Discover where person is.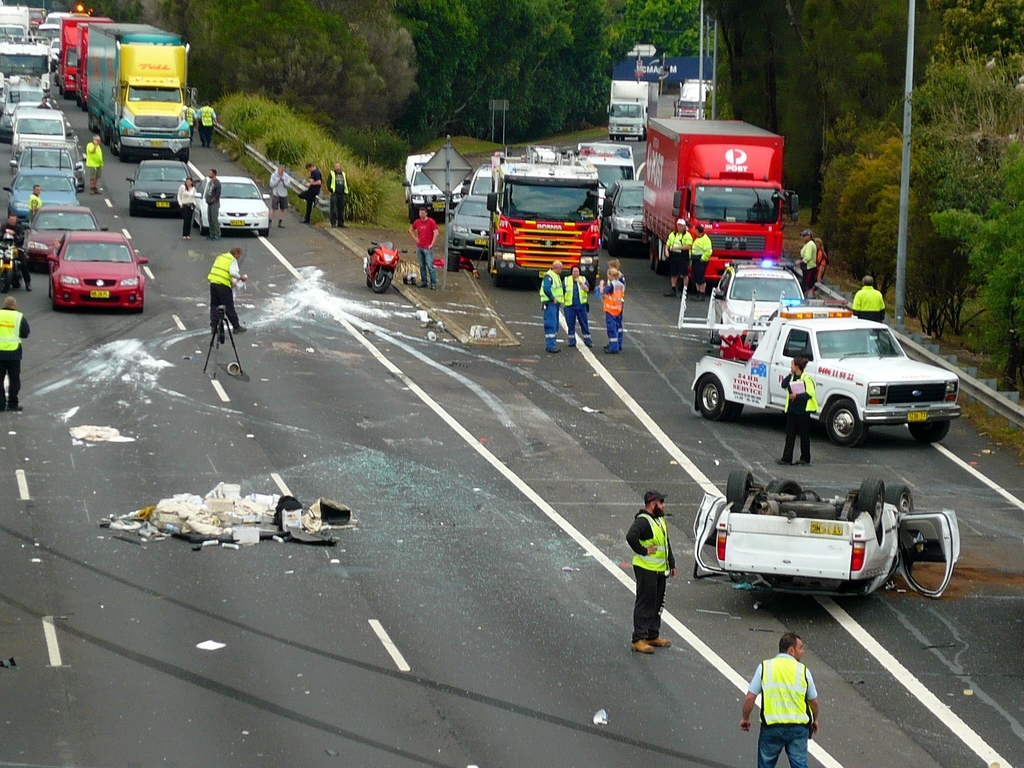
Discovered at l=540, t=258, r=563, b=353.
